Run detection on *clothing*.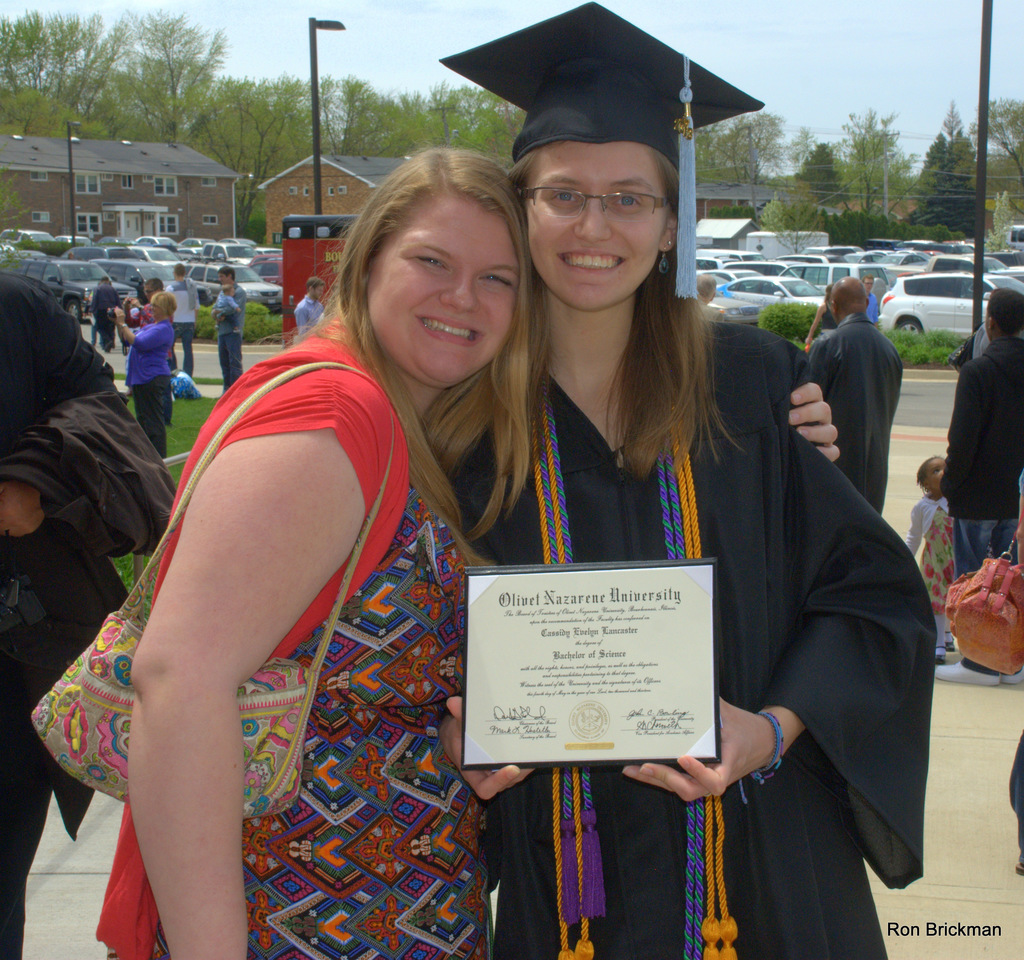
Result: [950, 329, 1023, 592].
